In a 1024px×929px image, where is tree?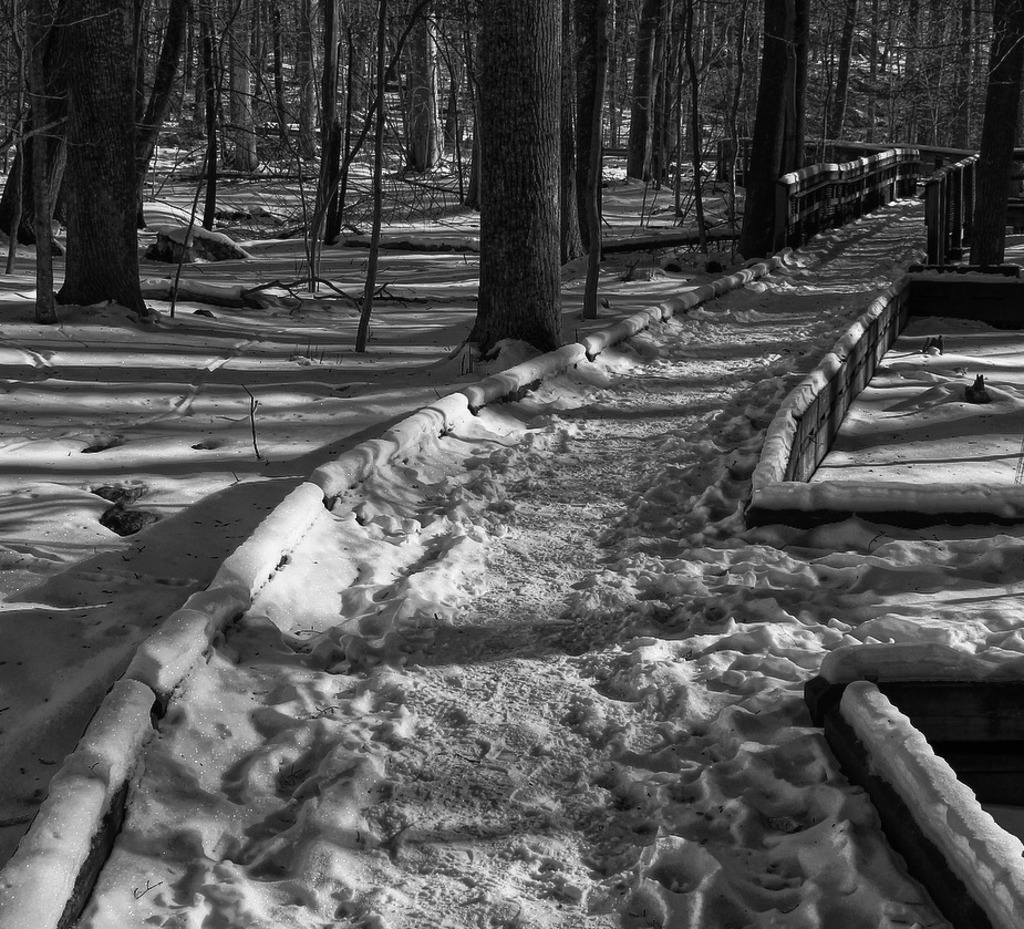
x1=164, y1=1, x2=266, y2=258.
